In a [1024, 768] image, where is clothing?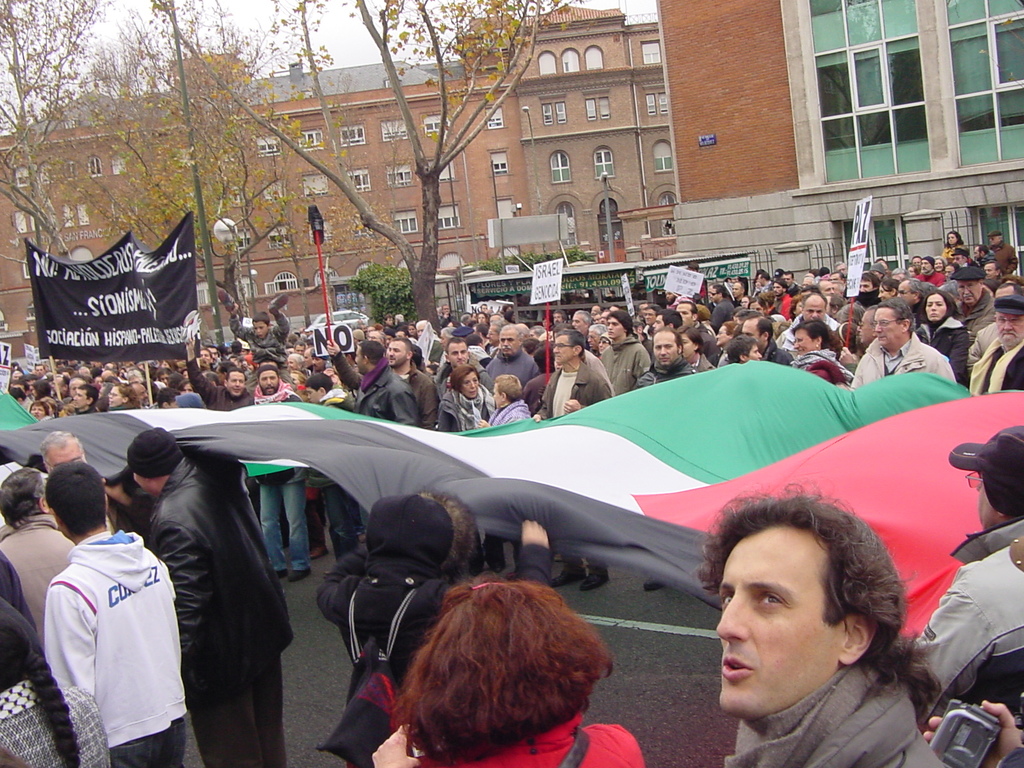
rect(0, 676, 112, 767).
